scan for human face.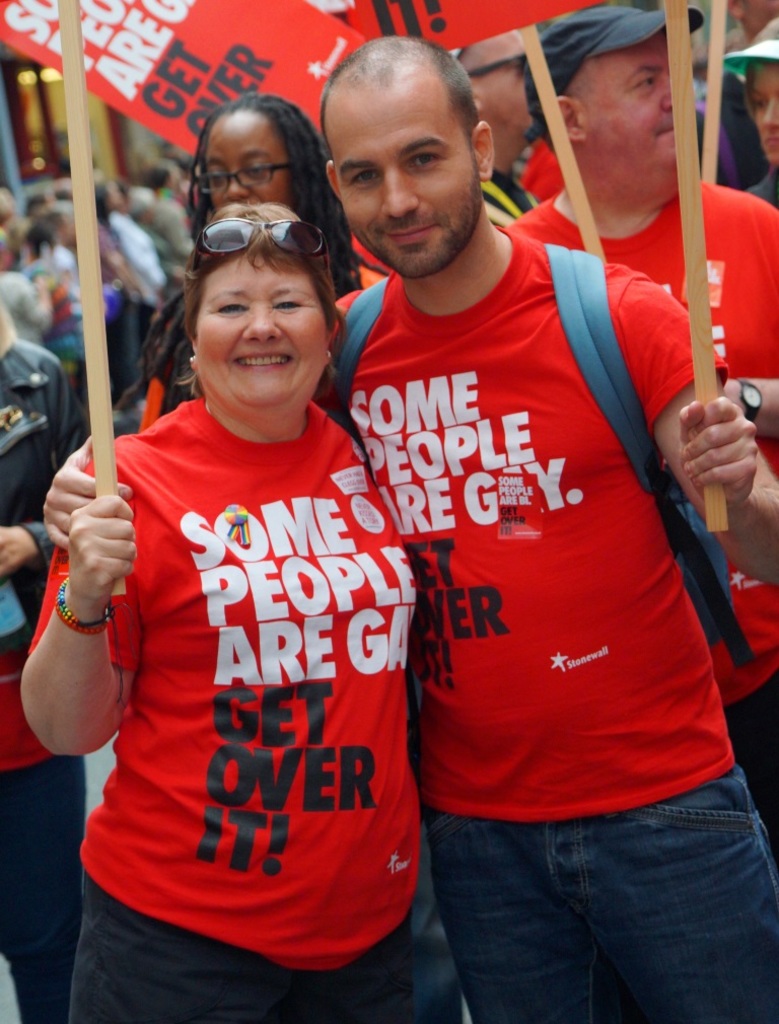
Scan result: Rect(200, 113, 299, 206).
